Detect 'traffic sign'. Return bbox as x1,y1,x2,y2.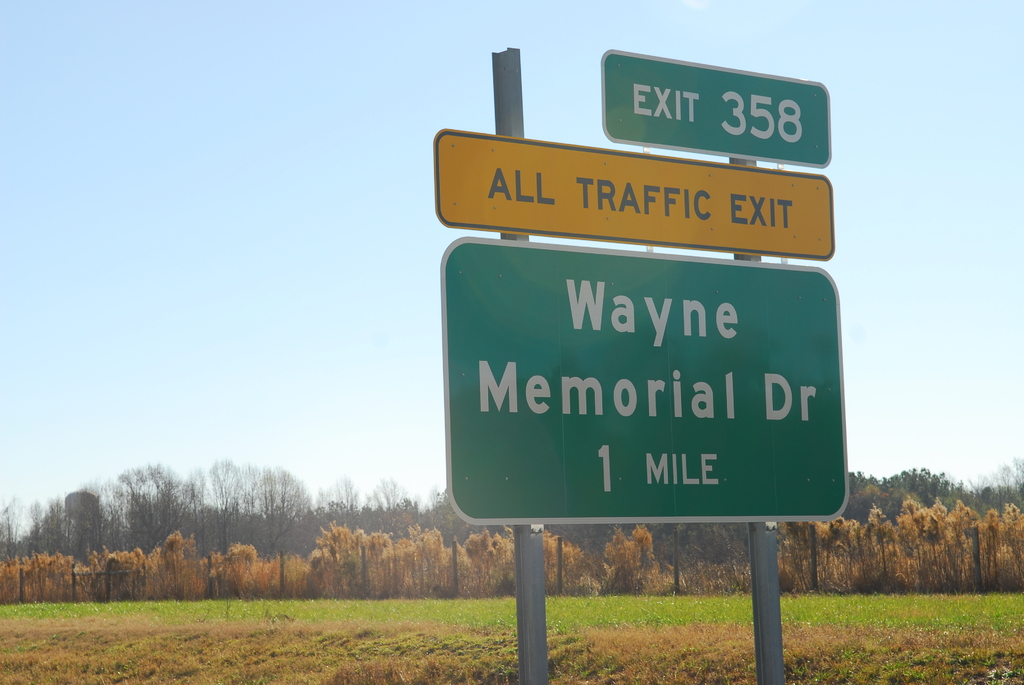
444,232,845,524.
